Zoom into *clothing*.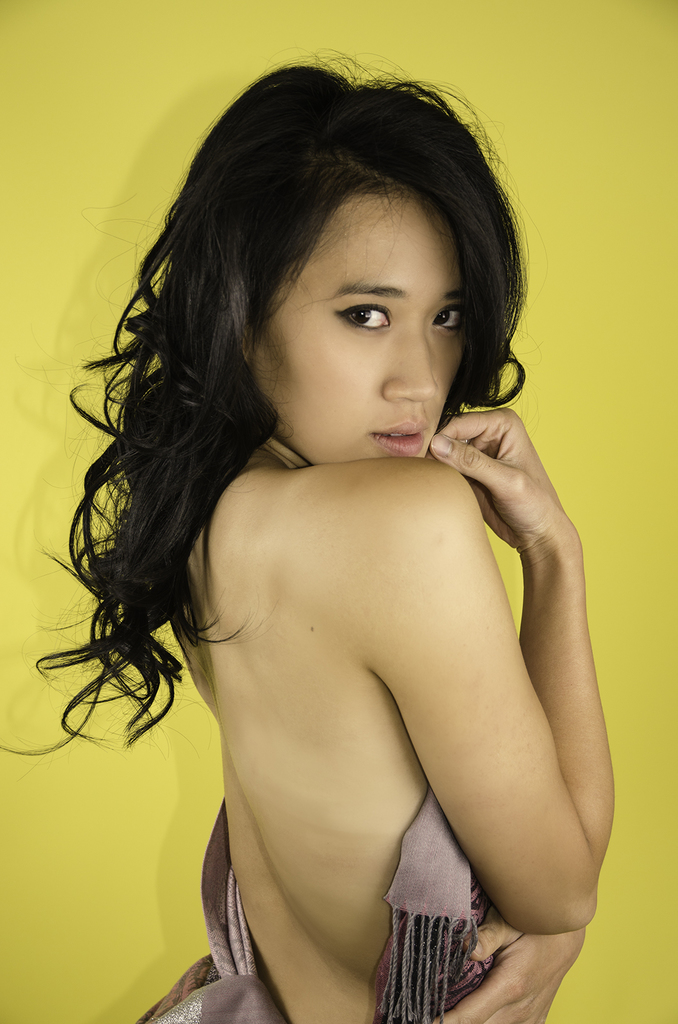
Zoom target: (left=133, top=771, right=516, bottom=1023).
